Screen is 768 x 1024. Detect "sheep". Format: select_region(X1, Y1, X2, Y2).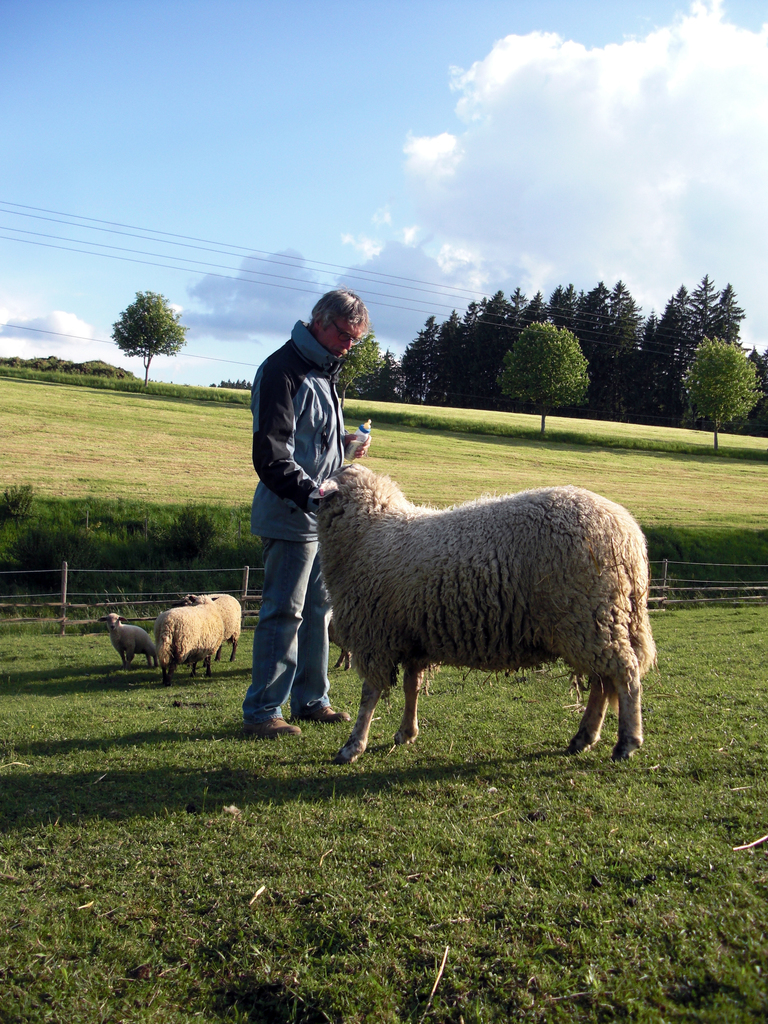
select_region(332, 624, 352, 671).
